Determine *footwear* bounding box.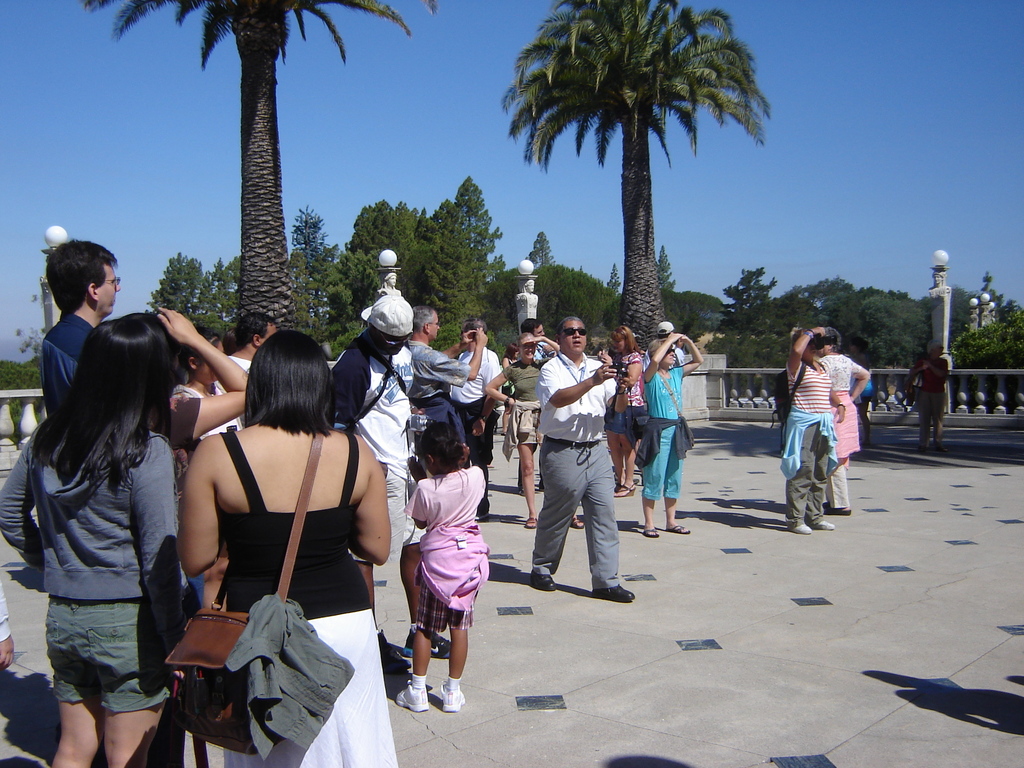
Determined: l=915, t=445, r=927, b=454.
